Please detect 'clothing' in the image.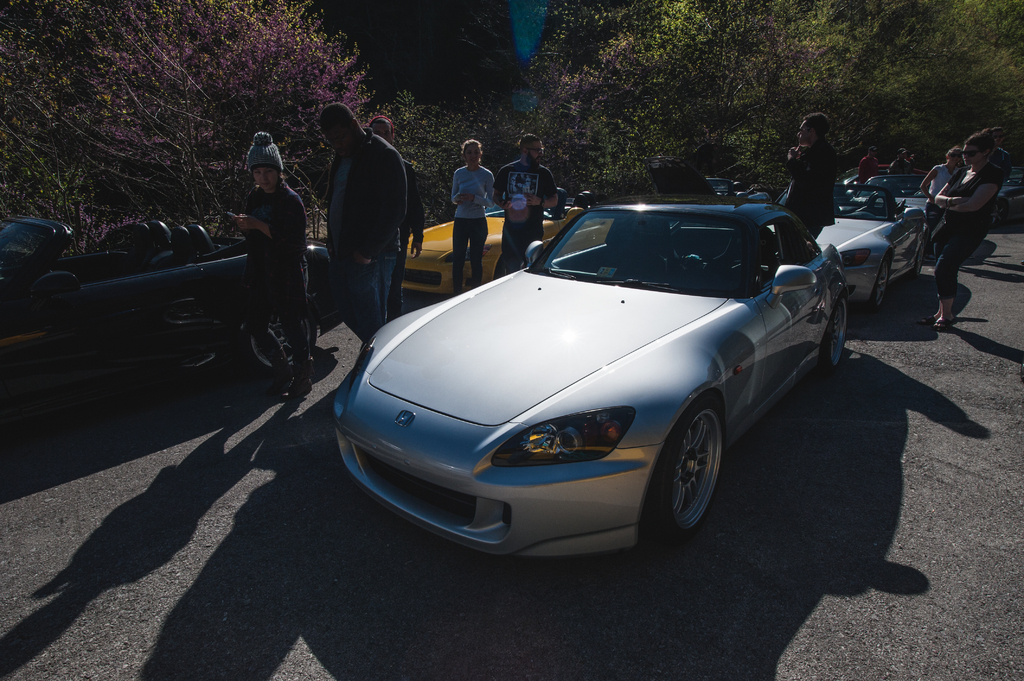
box=[397, 162, 428, 271].
